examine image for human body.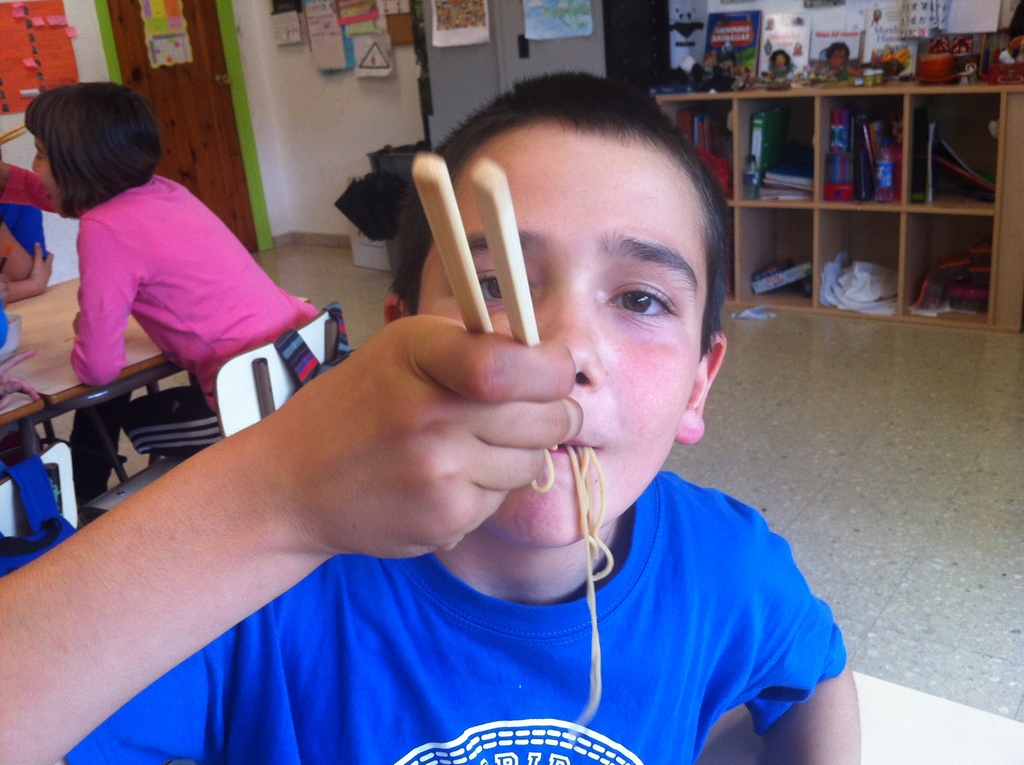
Examination result: select_region(71, 172, 317, 457).
